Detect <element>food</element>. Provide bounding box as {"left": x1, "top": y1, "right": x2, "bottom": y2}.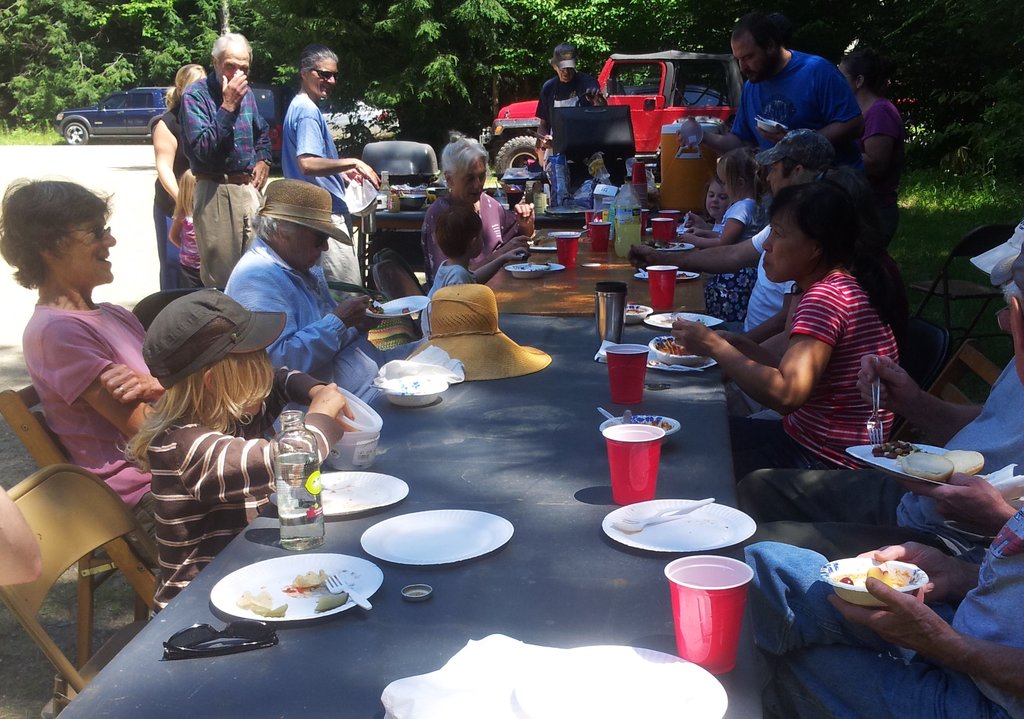
{"left": 644, "top": 240, "right": 685, "bottom": 249}.
